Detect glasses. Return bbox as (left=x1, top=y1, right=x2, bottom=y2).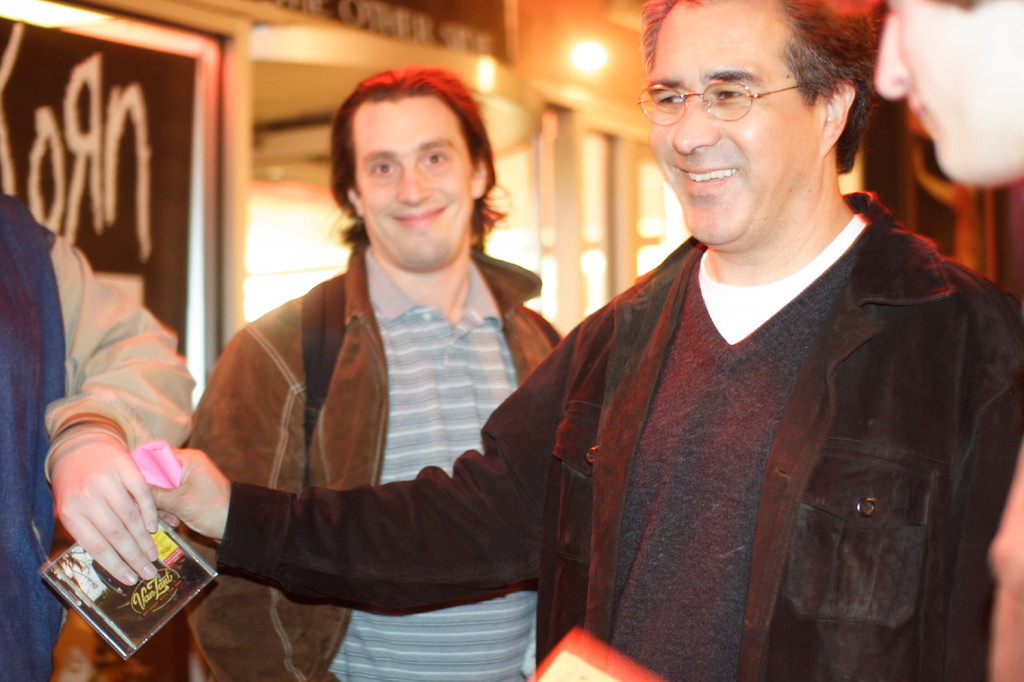
(left=638, top=61, right=849, bottom=130).
